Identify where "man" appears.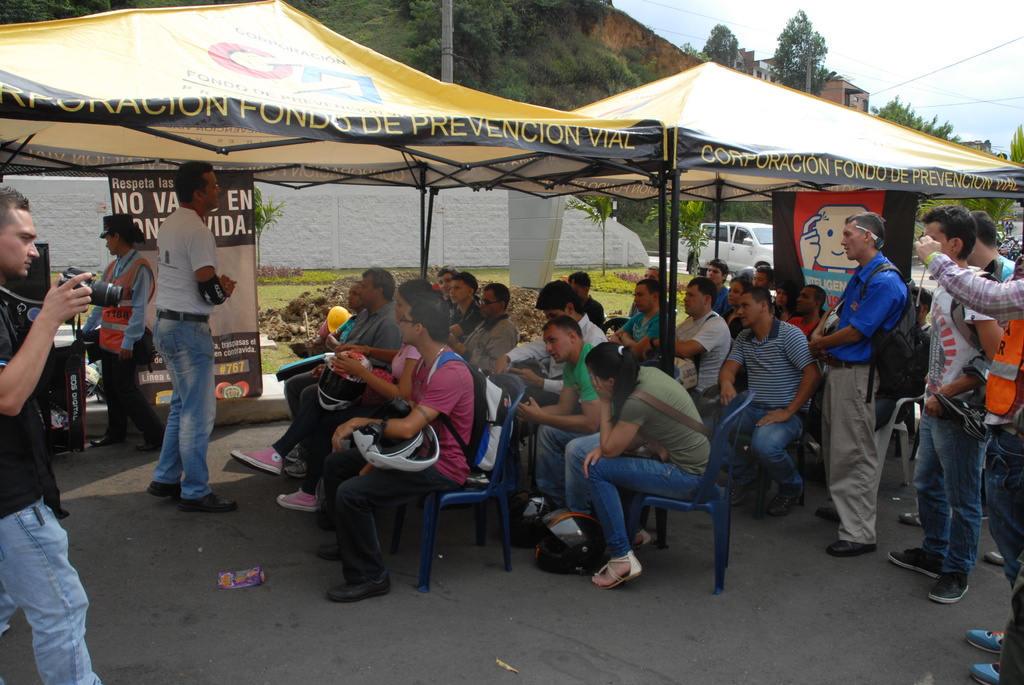
Appears at locate(706, 258, 726, 294).
